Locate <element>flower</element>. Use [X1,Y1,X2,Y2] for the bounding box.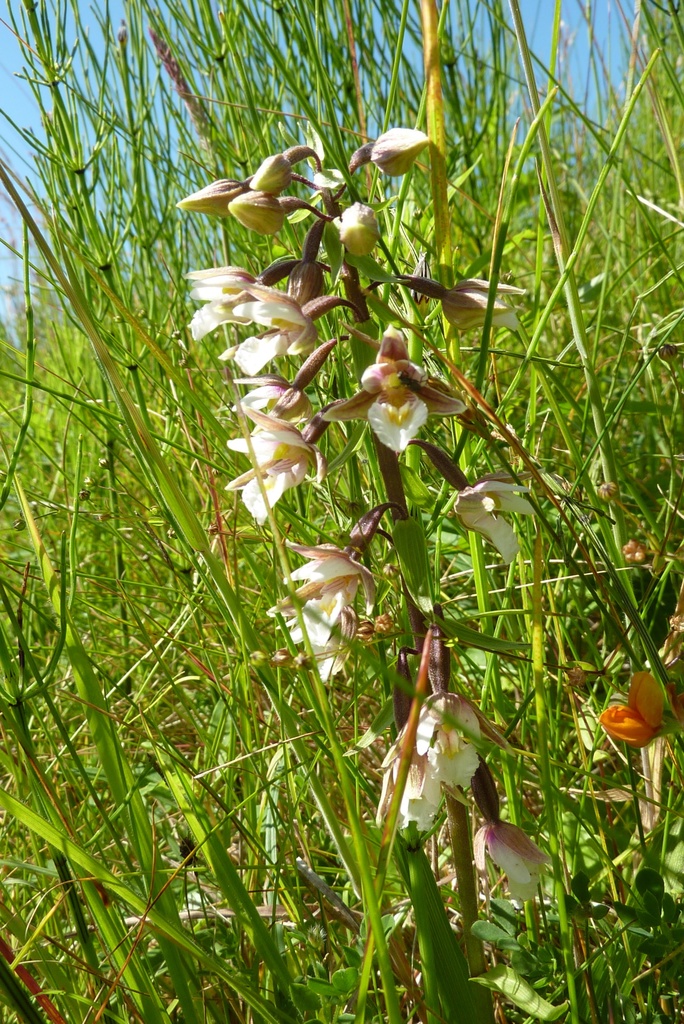
[590,672,660,756].
